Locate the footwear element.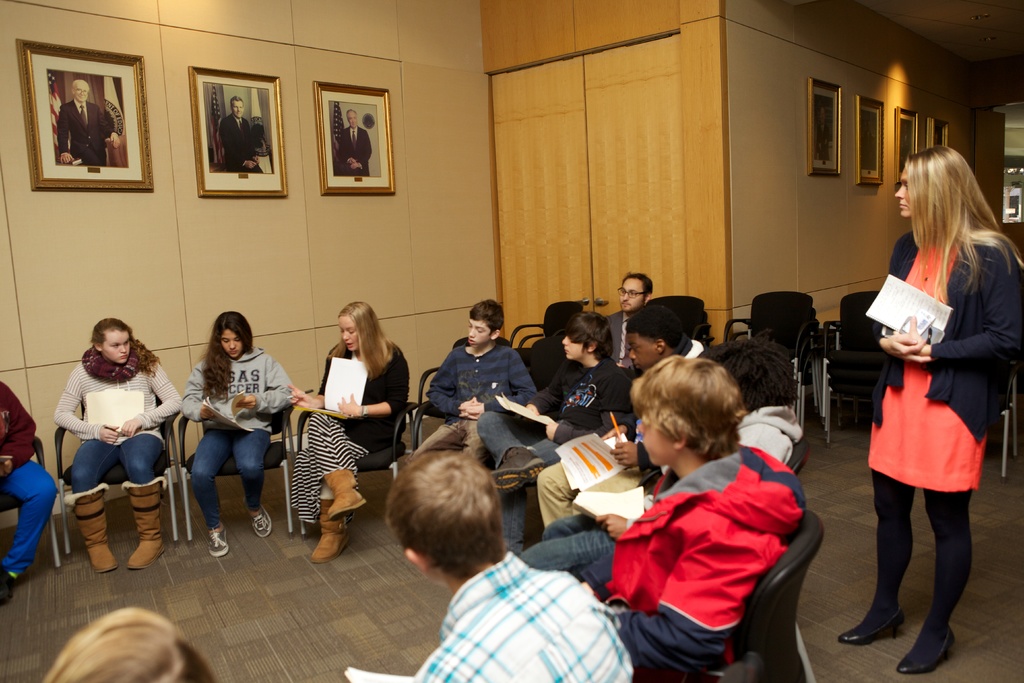
Element bbox: x1=250 y1=508 x2=274 y2=541.
